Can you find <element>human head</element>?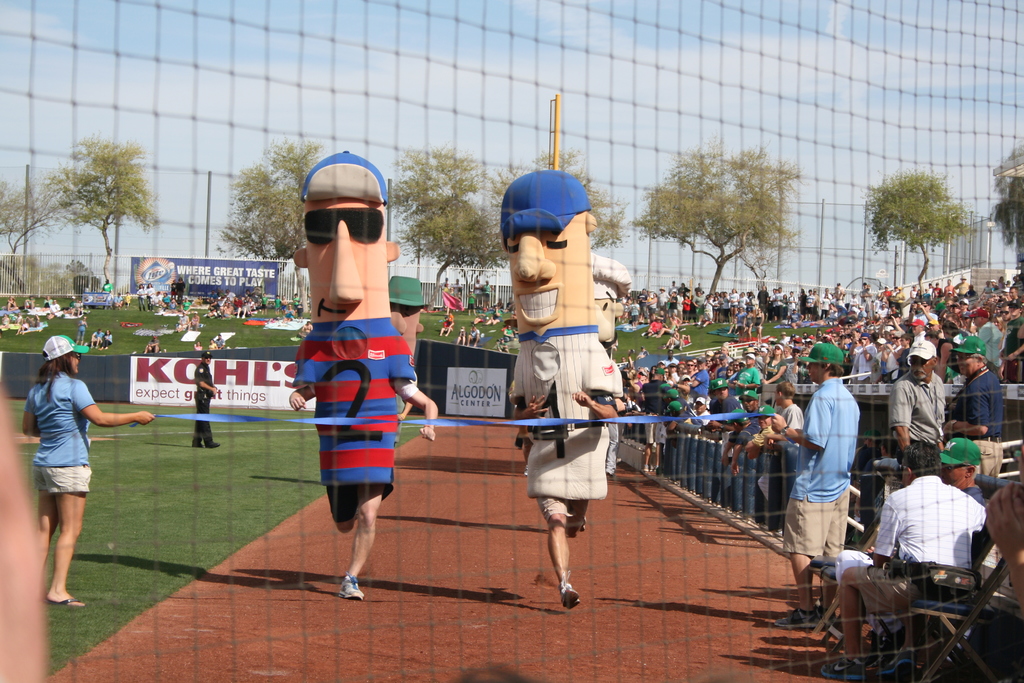
Yes, bounding box: (720,343,728,356).
